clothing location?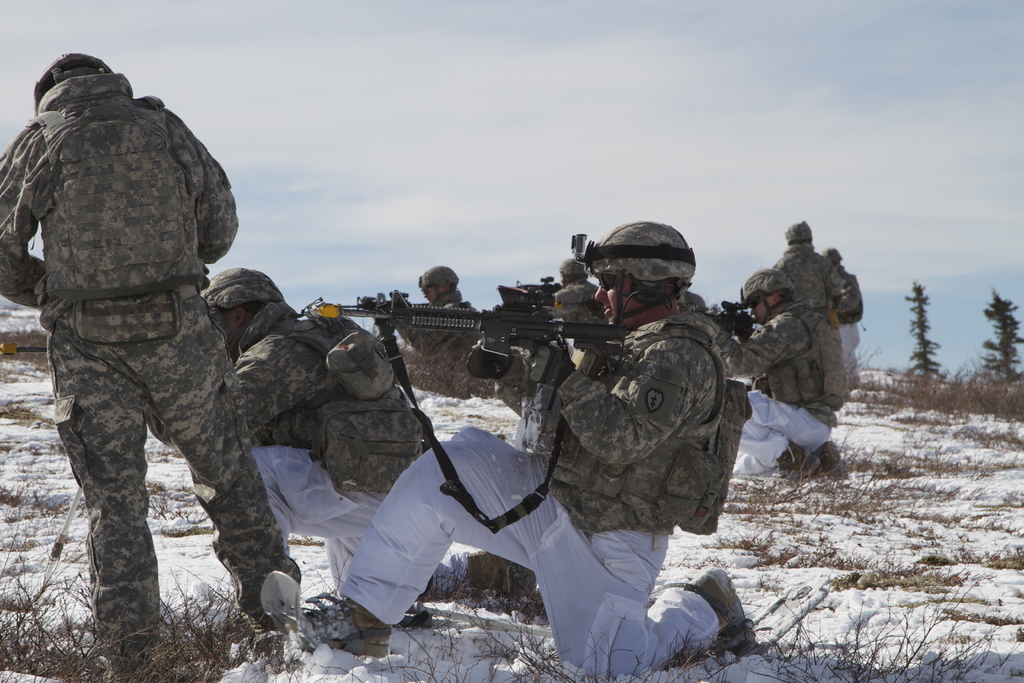
{"left": 776, "top": 244, "right": 847, "bottom": 315}
